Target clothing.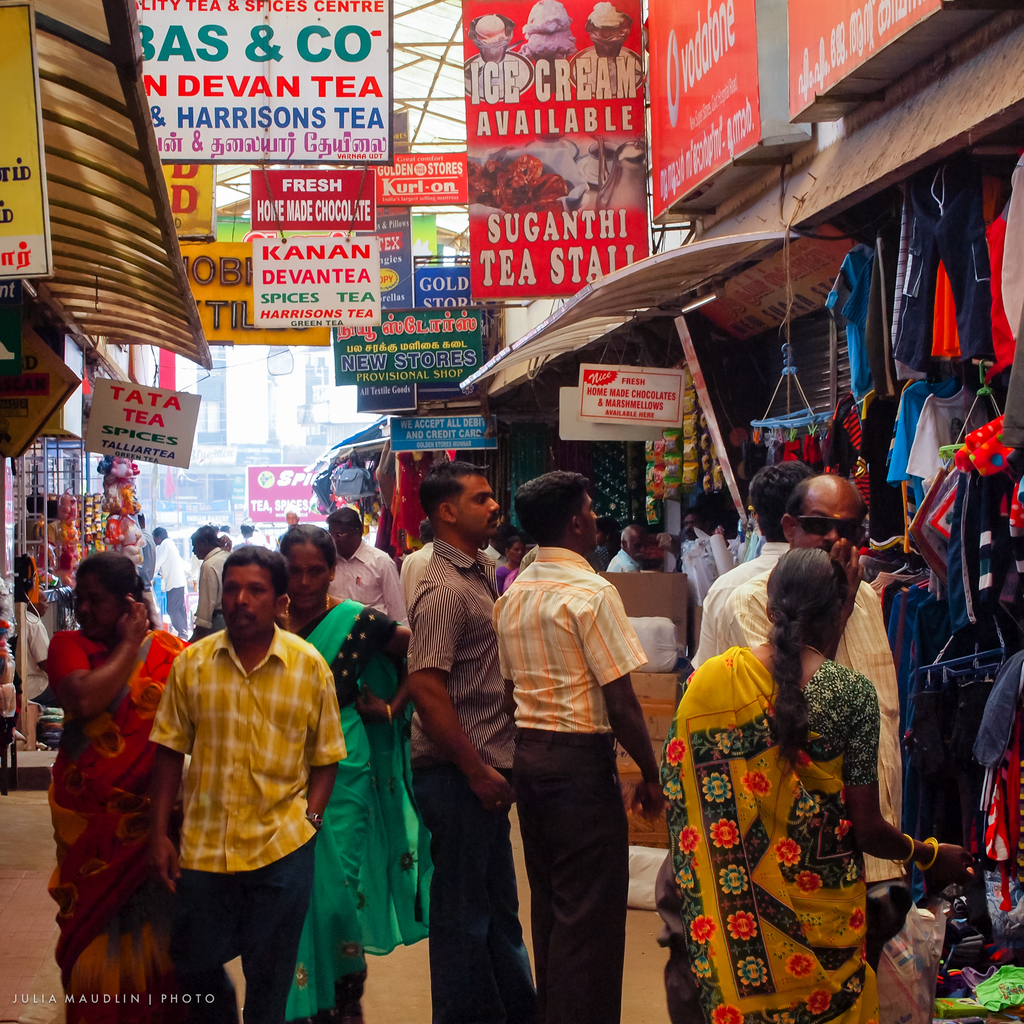
Target region: pyautogui.locateOnScreen(496, 554, 641, 1020).
